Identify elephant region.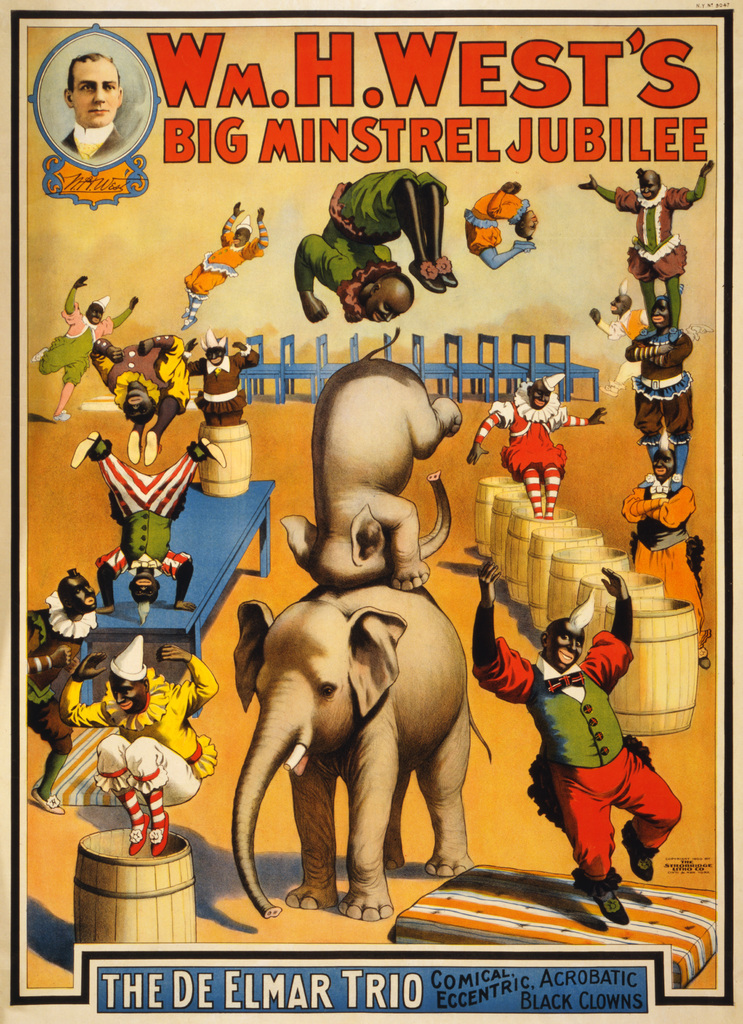
Region: pyautogui.locateOnScreen(279, 319, 480, 593).
